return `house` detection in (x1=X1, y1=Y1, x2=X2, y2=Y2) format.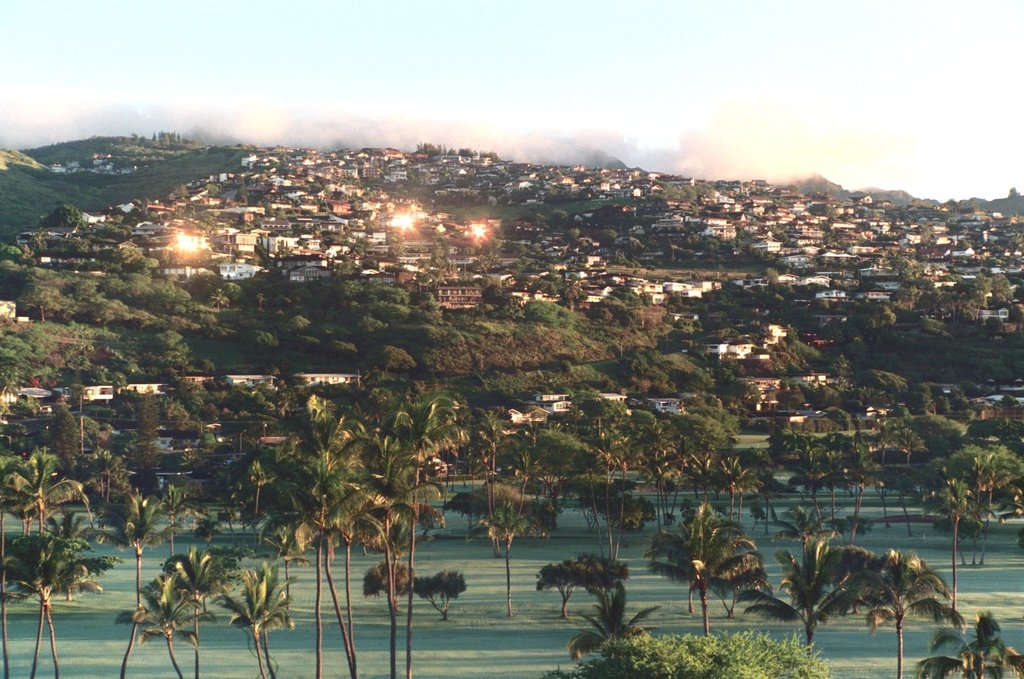
(x1=784, y1=229, x2=814, y2=242).
